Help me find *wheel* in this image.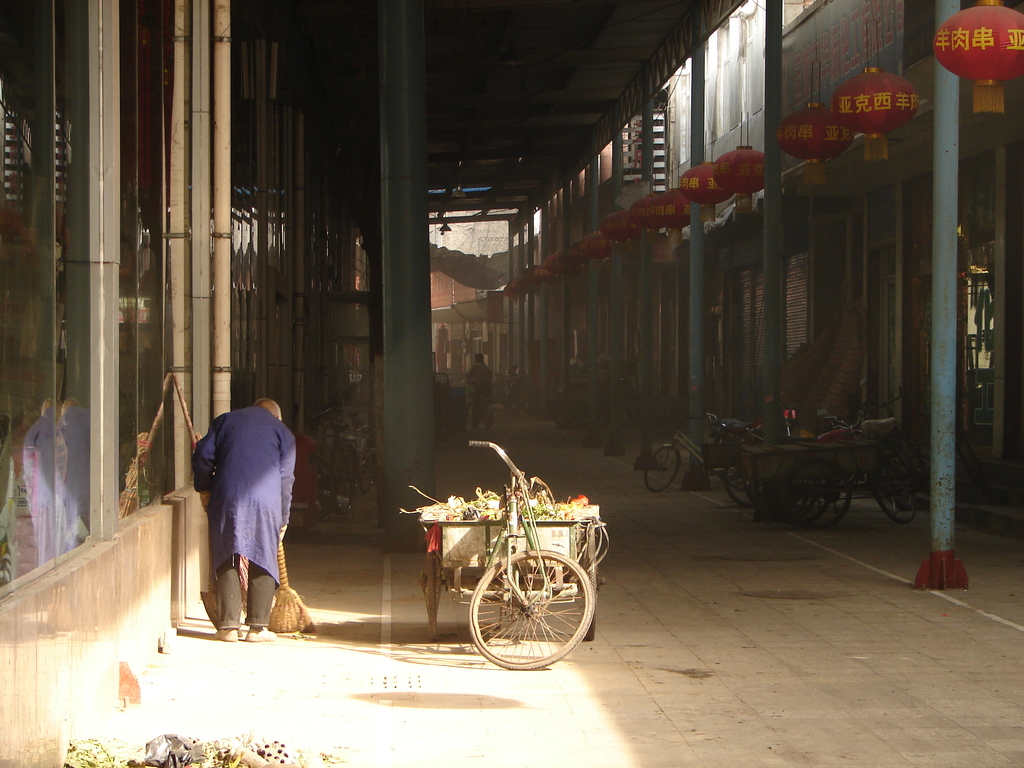
Found it: crop(463, 571, 584, 668).
